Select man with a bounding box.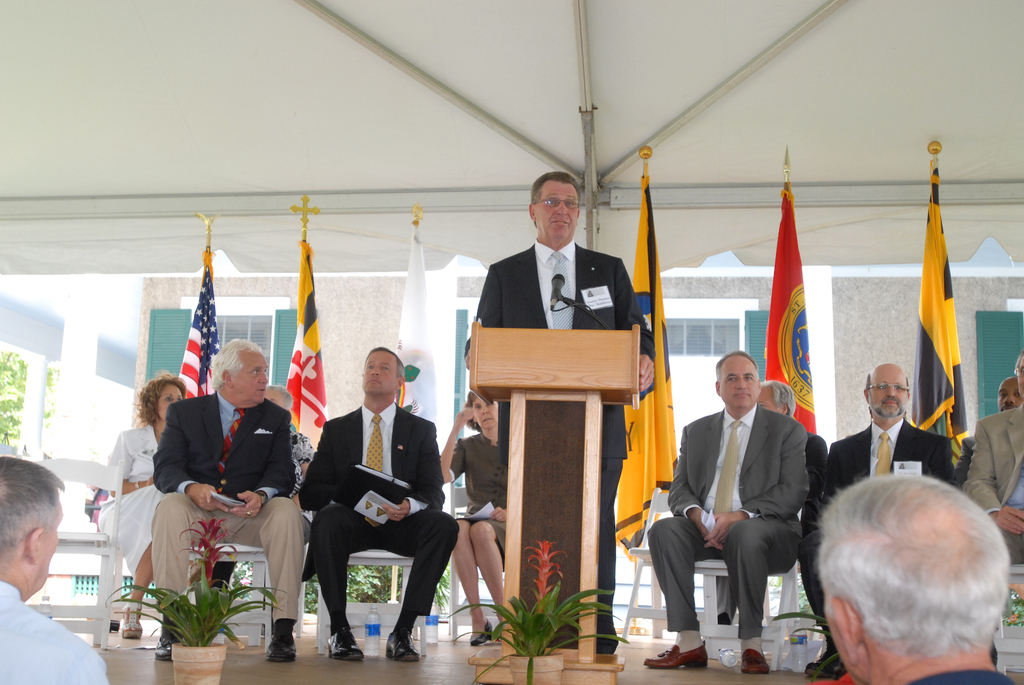
<region>962, 377, 1023, 480</region>.
